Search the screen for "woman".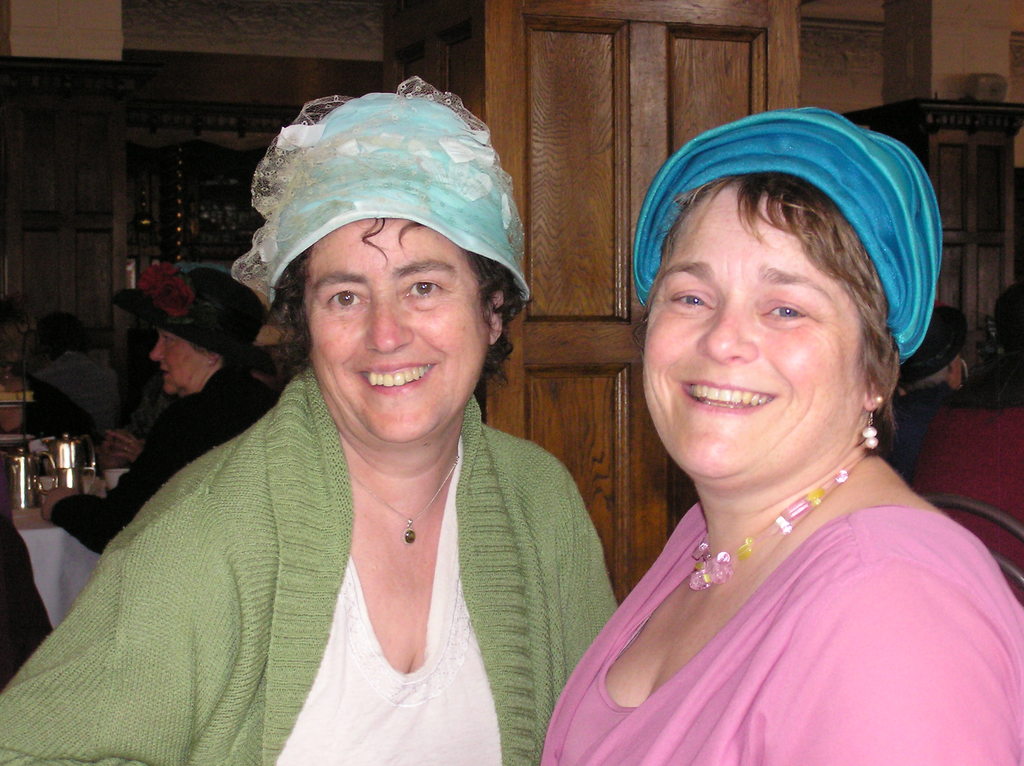
Found at [left=47, top=308, right=113, bottom=447].
